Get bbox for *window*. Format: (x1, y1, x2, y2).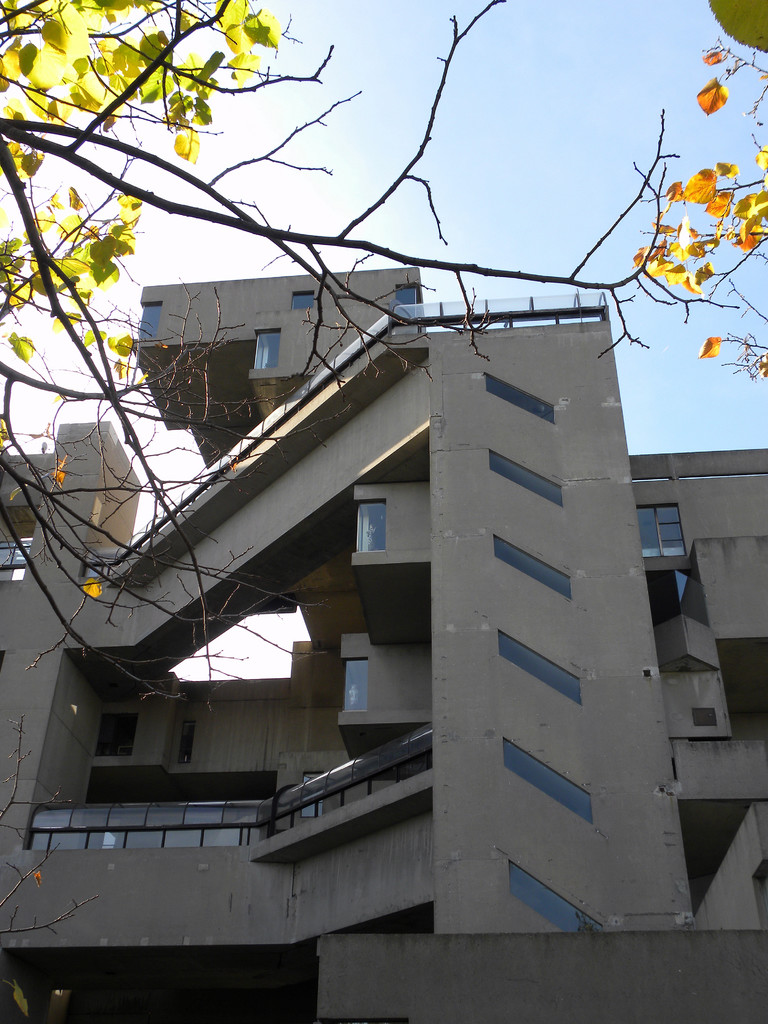
(139, 301, 158, 339).
